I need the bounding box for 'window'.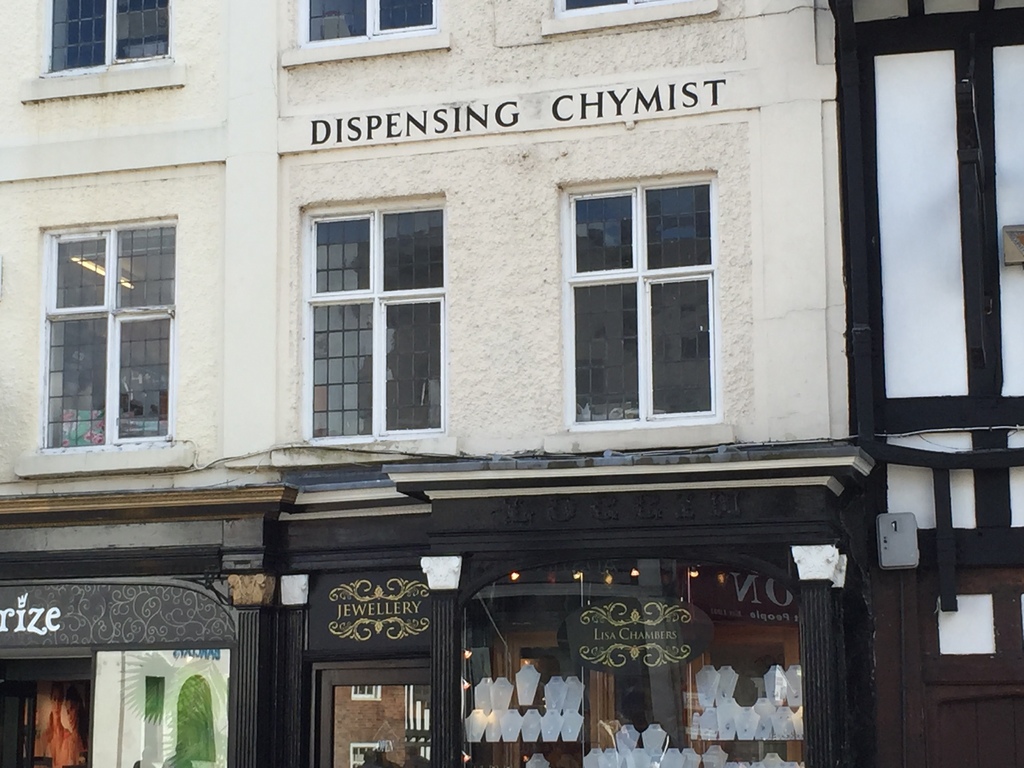
Here it is: box(34, 216, 178, 461).
